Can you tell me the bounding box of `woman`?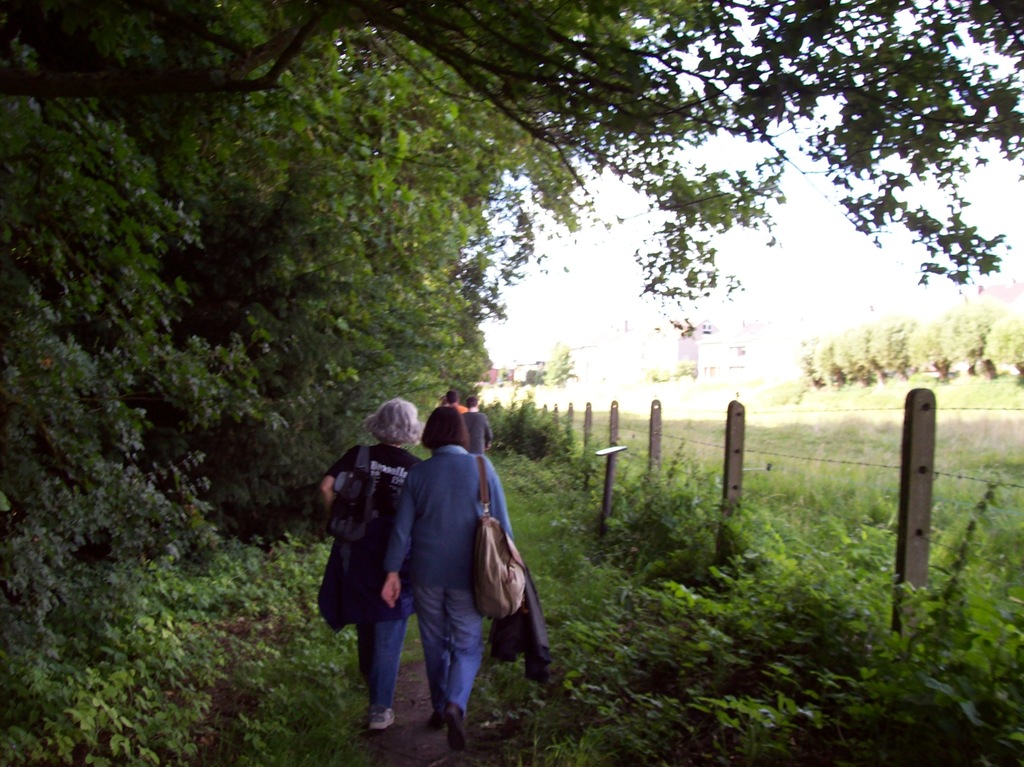
Rect(317, 392, 426, 736).
